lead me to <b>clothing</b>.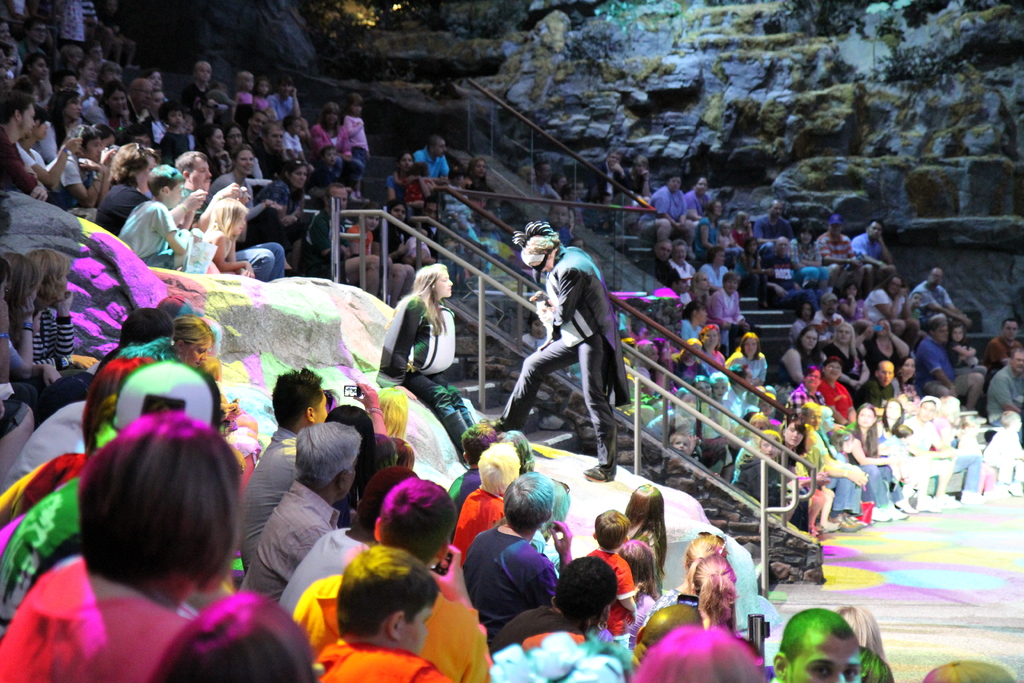
Lead to BBox(918, 334, 964, 390).
